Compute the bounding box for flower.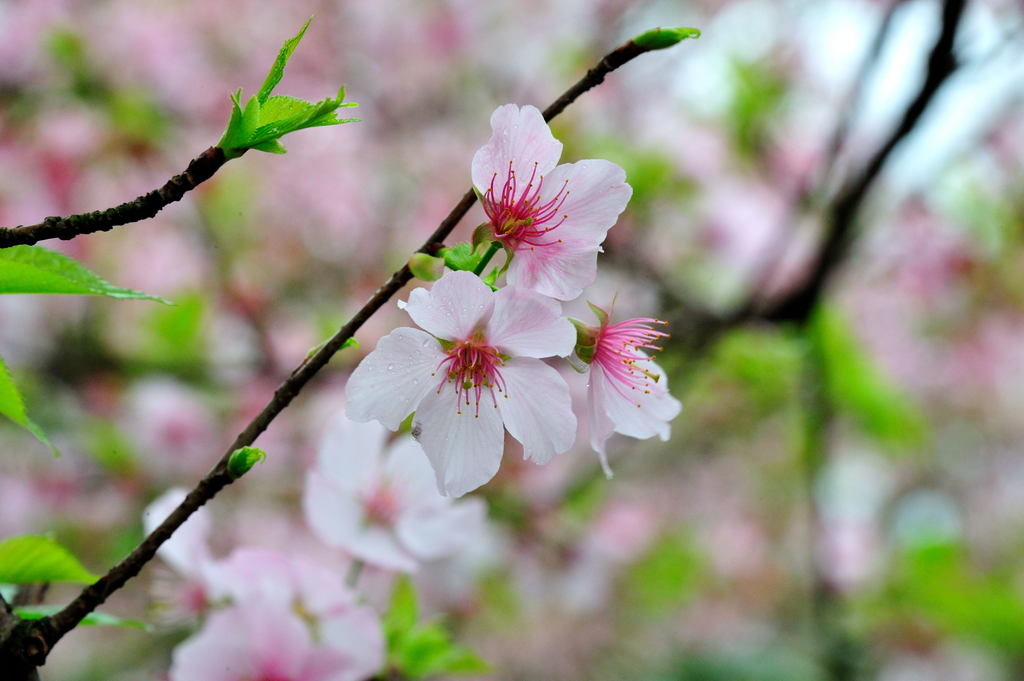
147/481/388/678.
